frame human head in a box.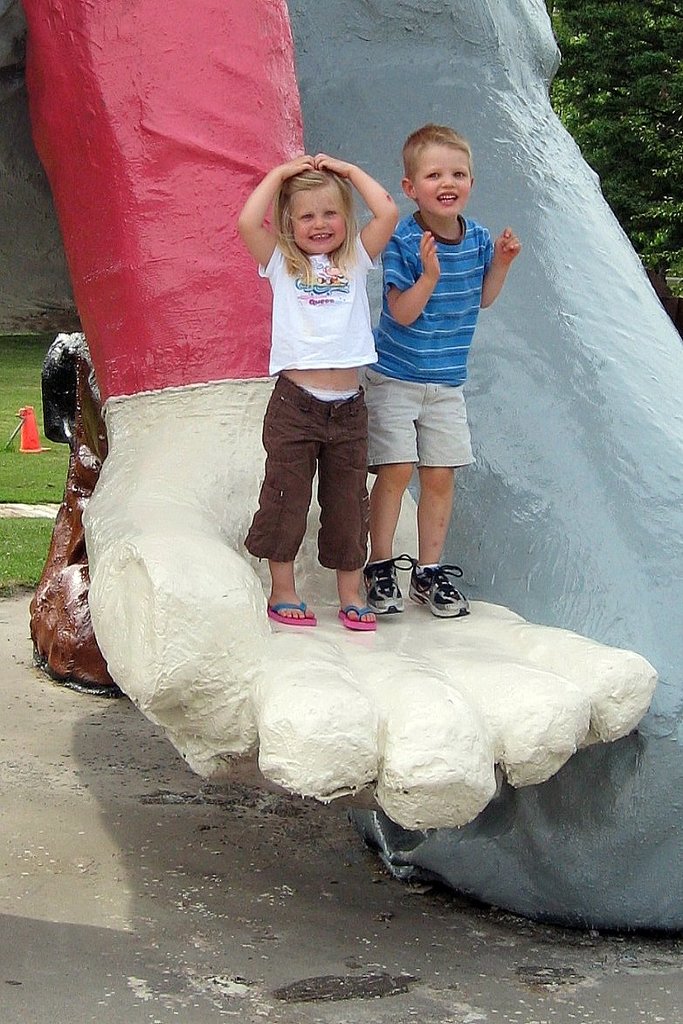
bbox=(397, 113, 490, 220).
